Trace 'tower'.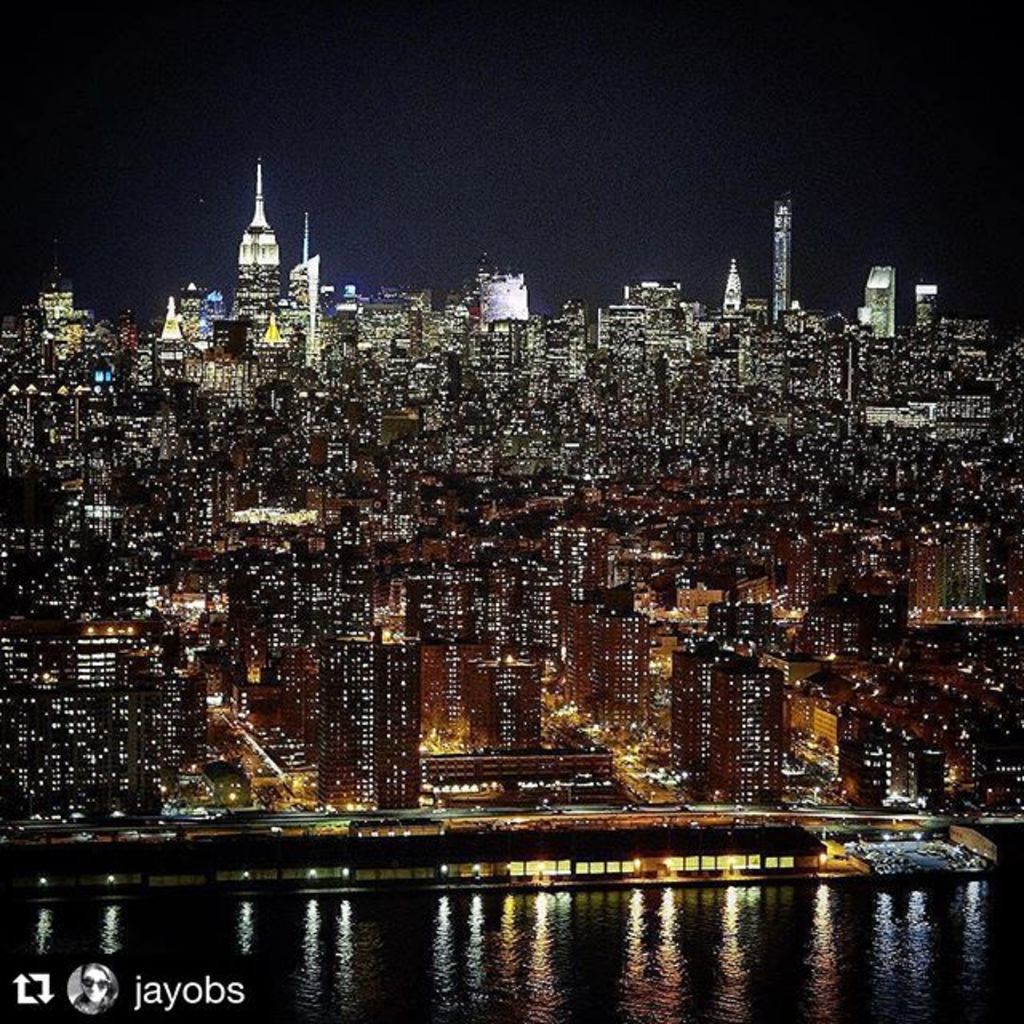
Traced to <bbox>154, 291, 197, 387</bbox>.
